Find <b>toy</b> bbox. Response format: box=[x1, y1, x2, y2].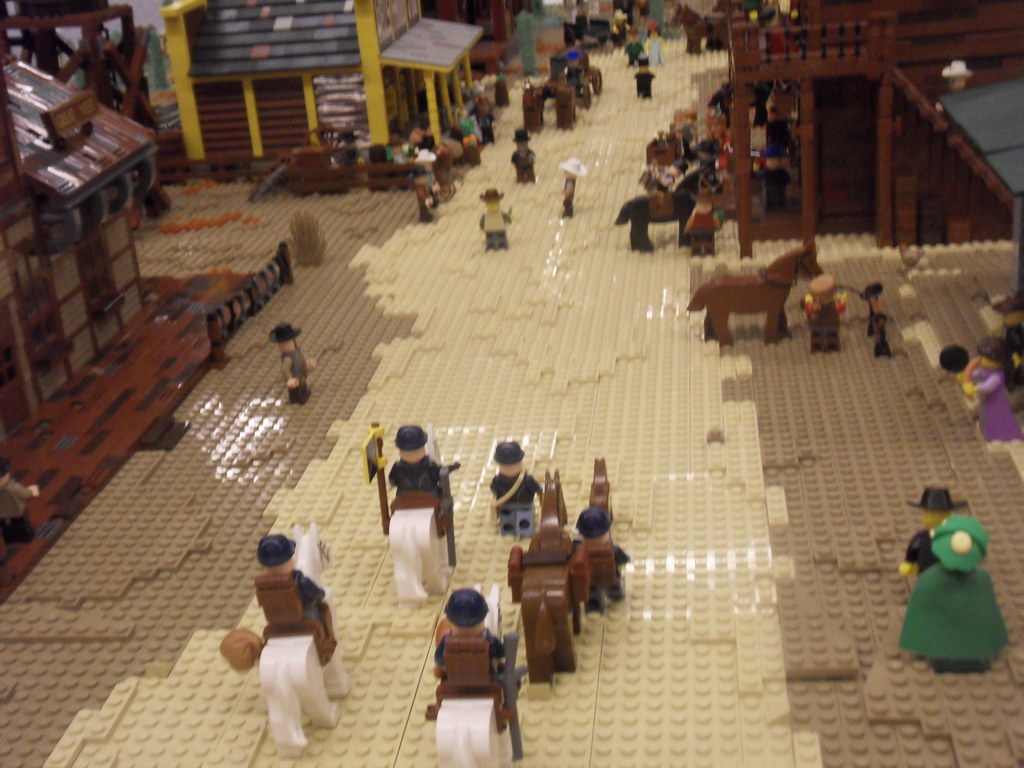
box=[342, 127, 362, 178].
